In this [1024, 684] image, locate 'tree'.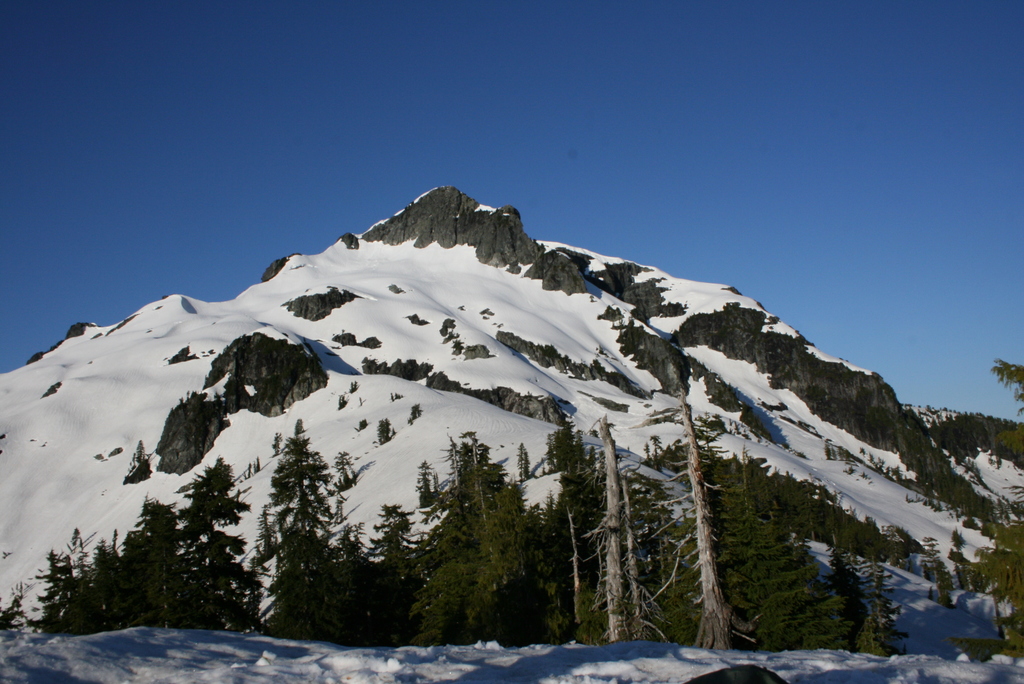
Bounding box: locate(724, 446, 797, 655).
